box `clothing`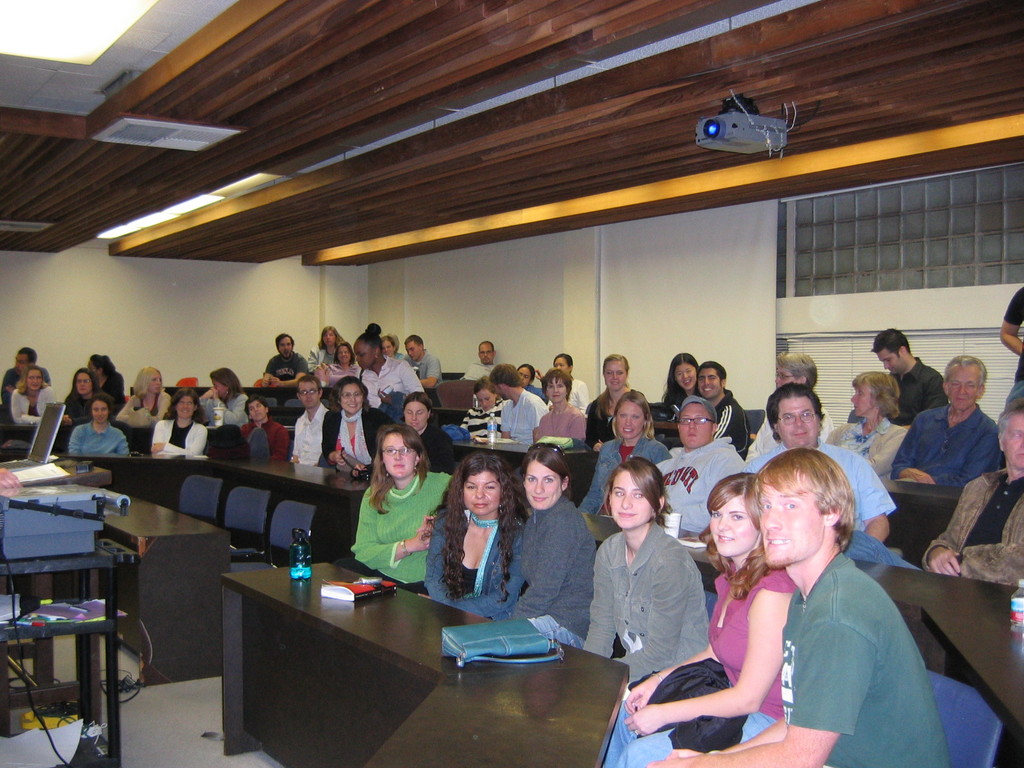
[x1=501, y1=389, x2=550, y2=444]
